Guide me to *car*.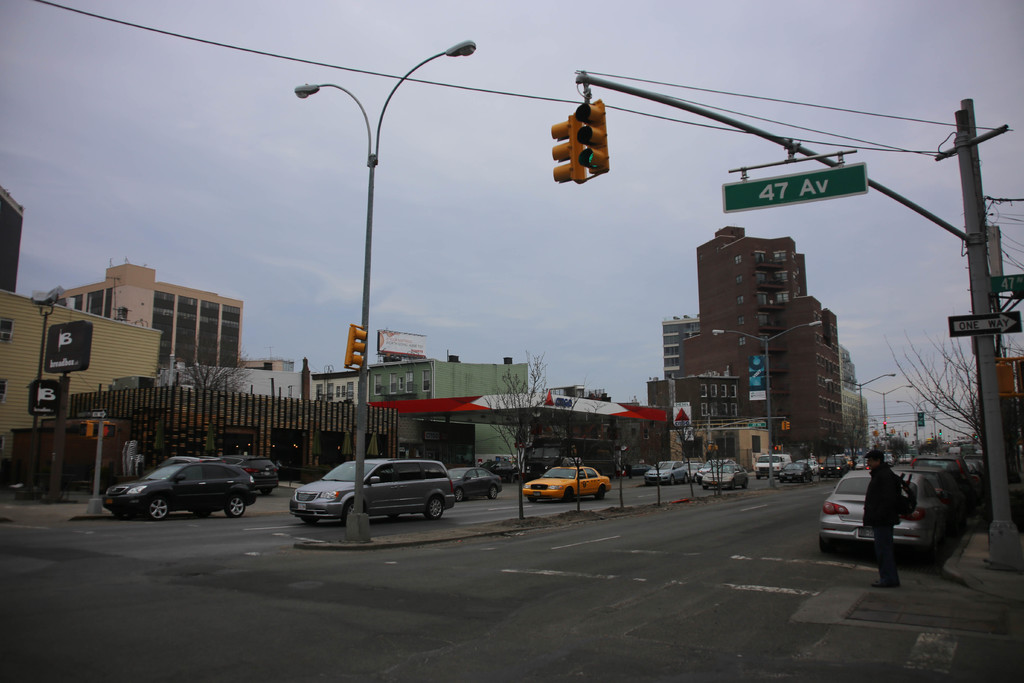
Guidance: 694/459/735/483.
